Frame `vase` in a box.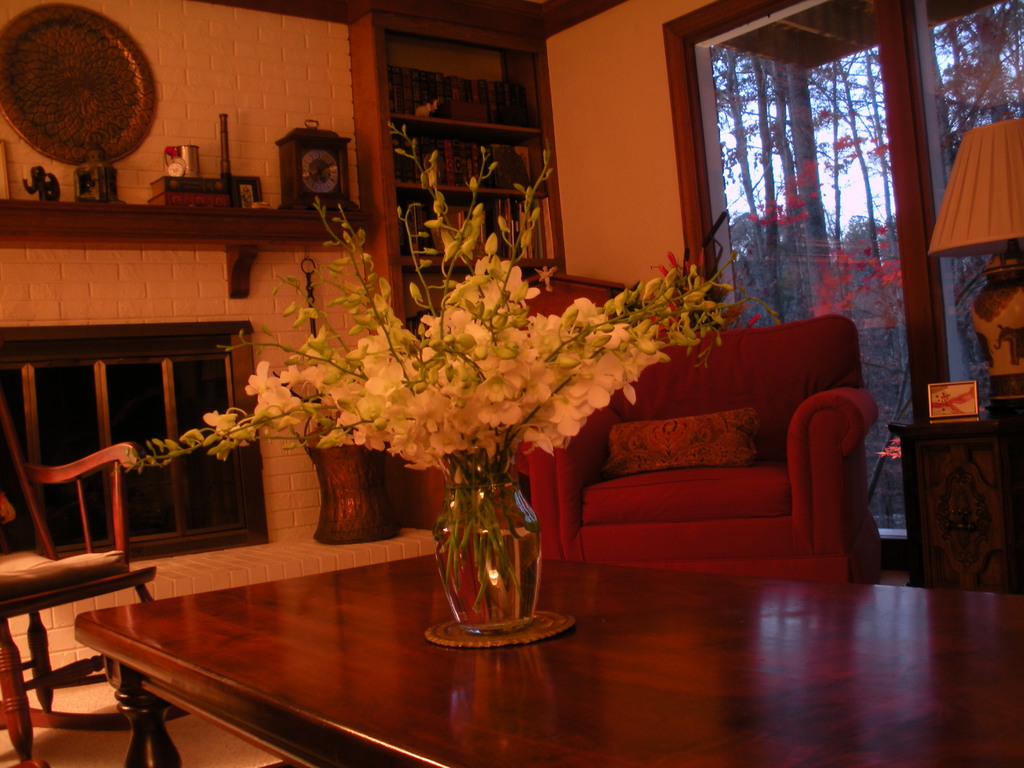
detection(435, 443, 541, 634).
